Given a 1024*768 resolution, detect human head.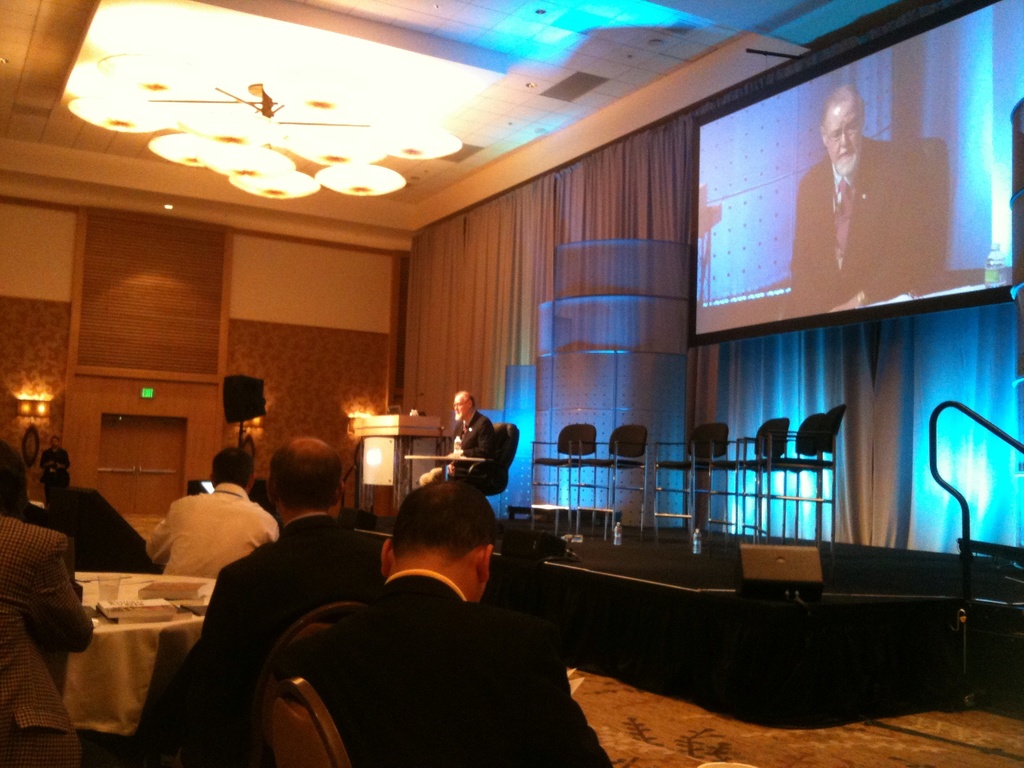
detection(815, 81, 869, 179).
